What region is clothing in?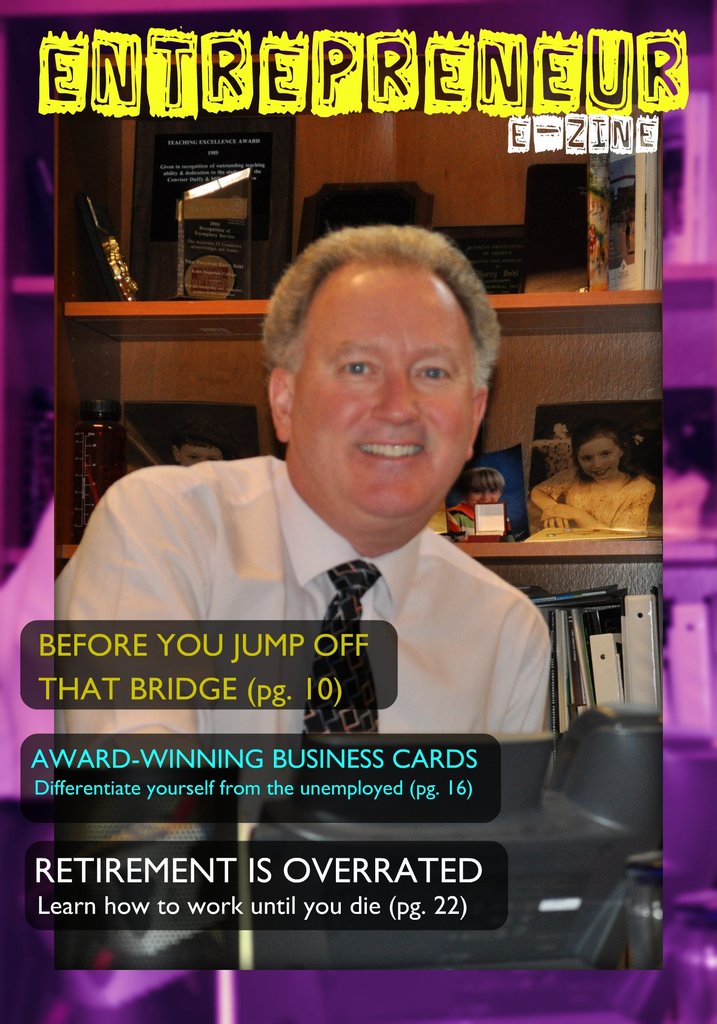
bbox=(536, 466, 663, 531).
